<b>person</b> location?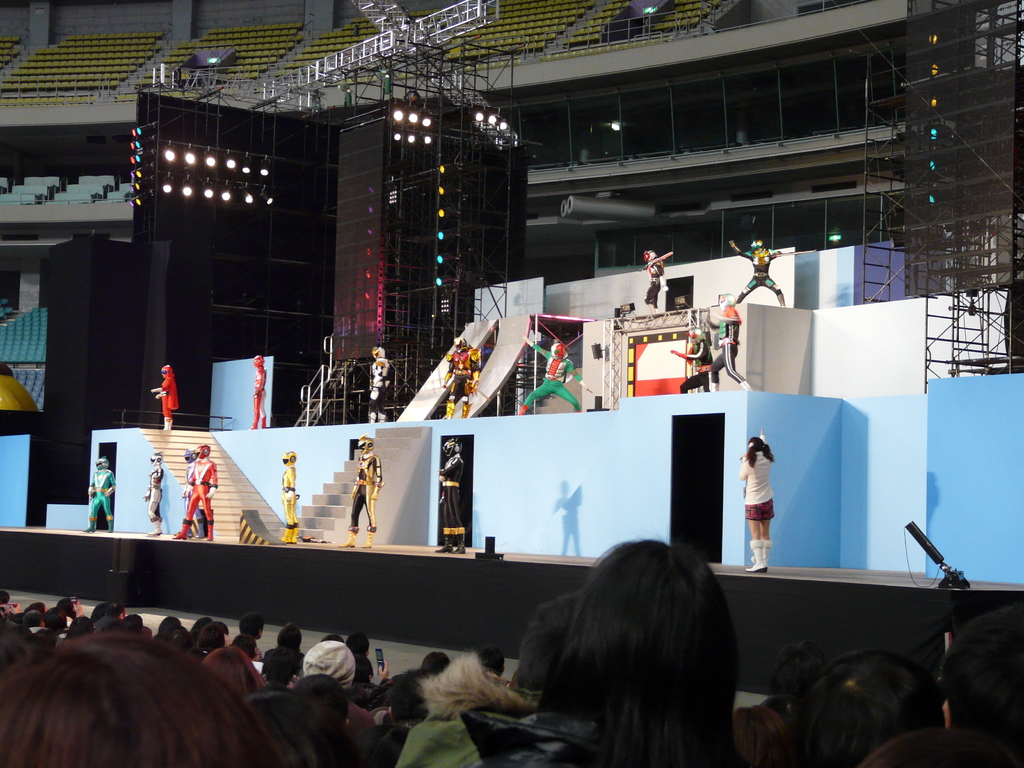
bbox=(723, 236, 788, 312)
